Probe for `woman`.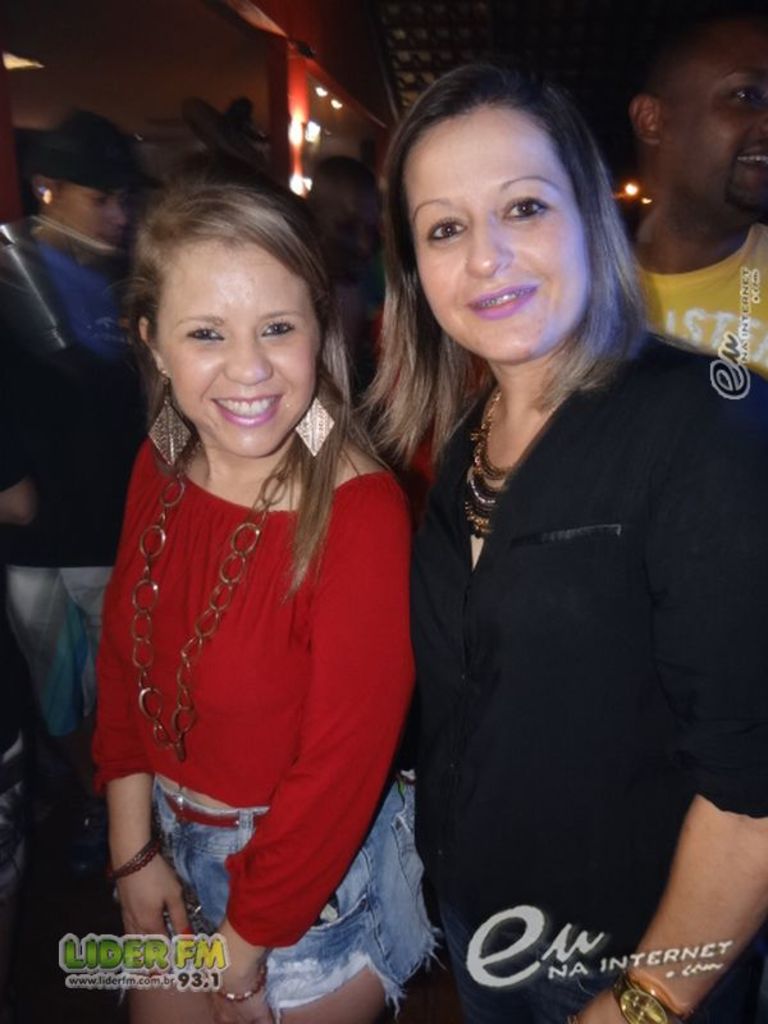
Probe result: <box>337,90,746,995</box>.
